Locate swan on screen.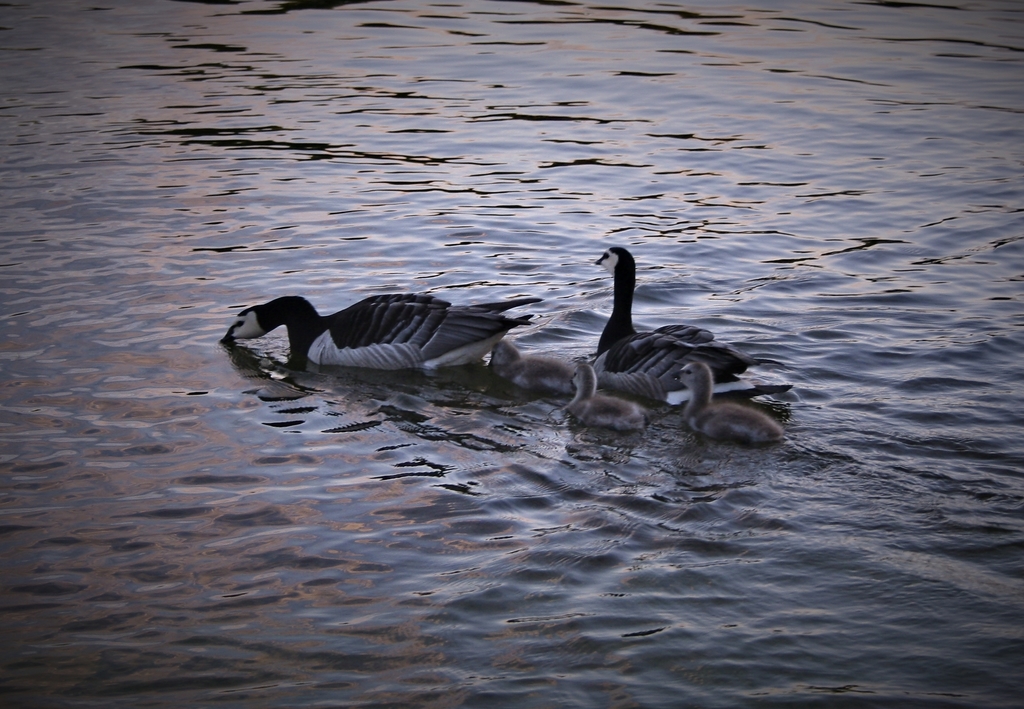
On screen at [x1=666, y1=356, x2=786, y2=450].
